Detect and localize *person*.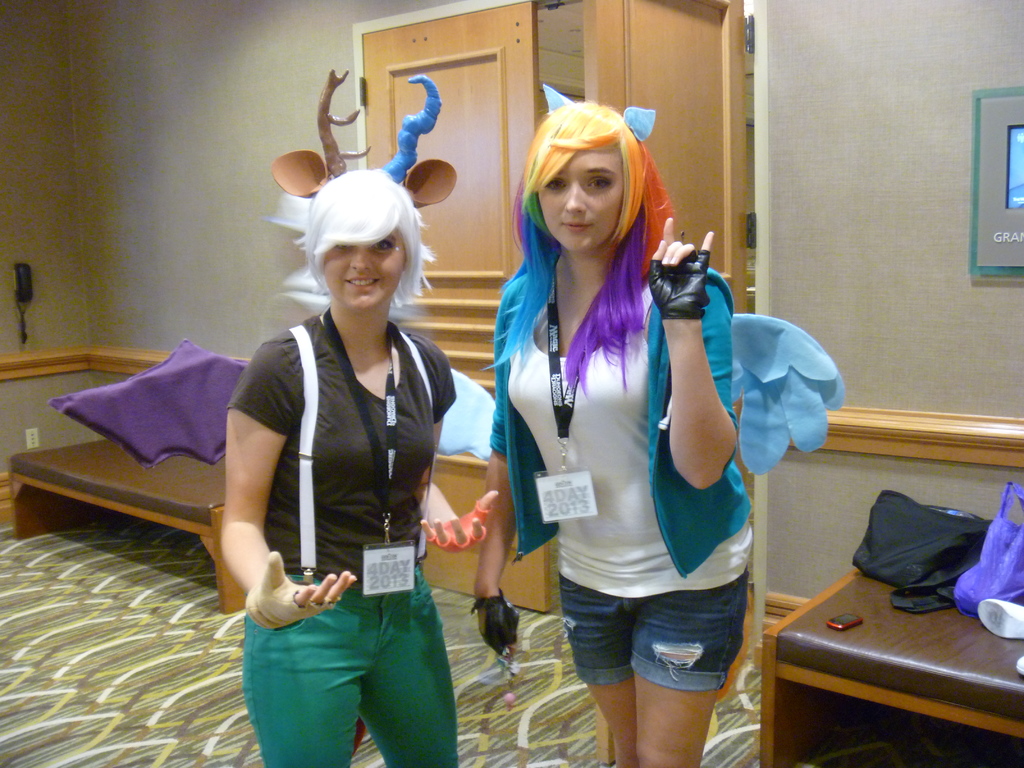
Localized at [x1=216, y1=178, x2=502, y2=767].
